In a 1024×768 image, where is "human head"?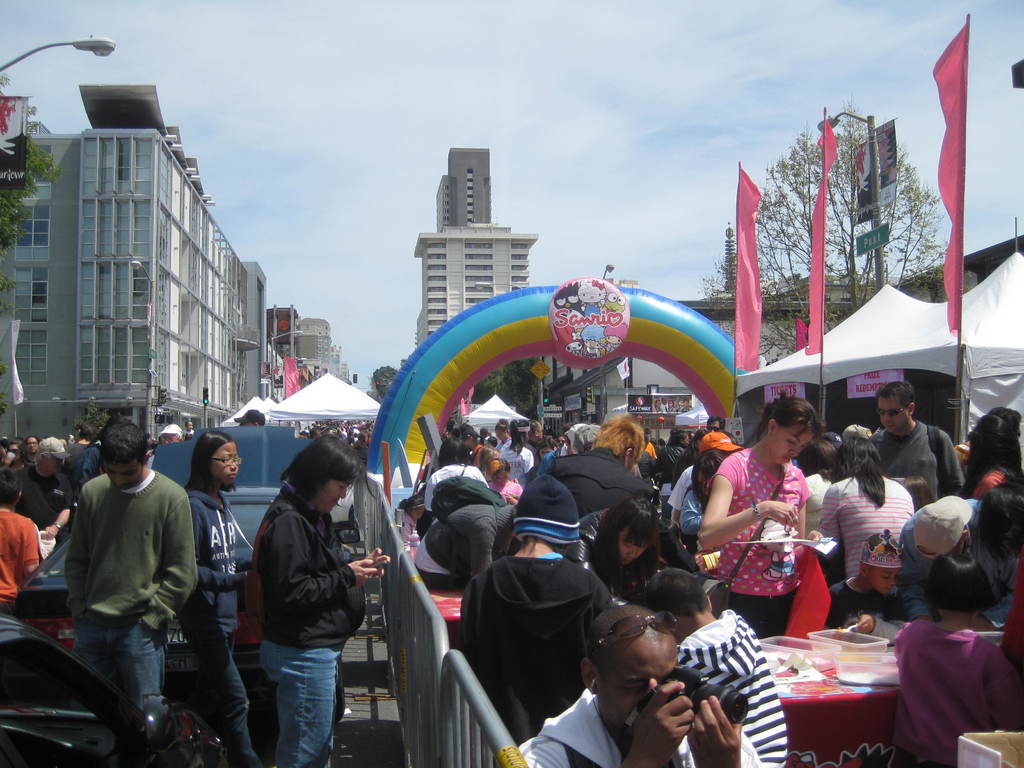
select_region(588, 414, 644, 461).
